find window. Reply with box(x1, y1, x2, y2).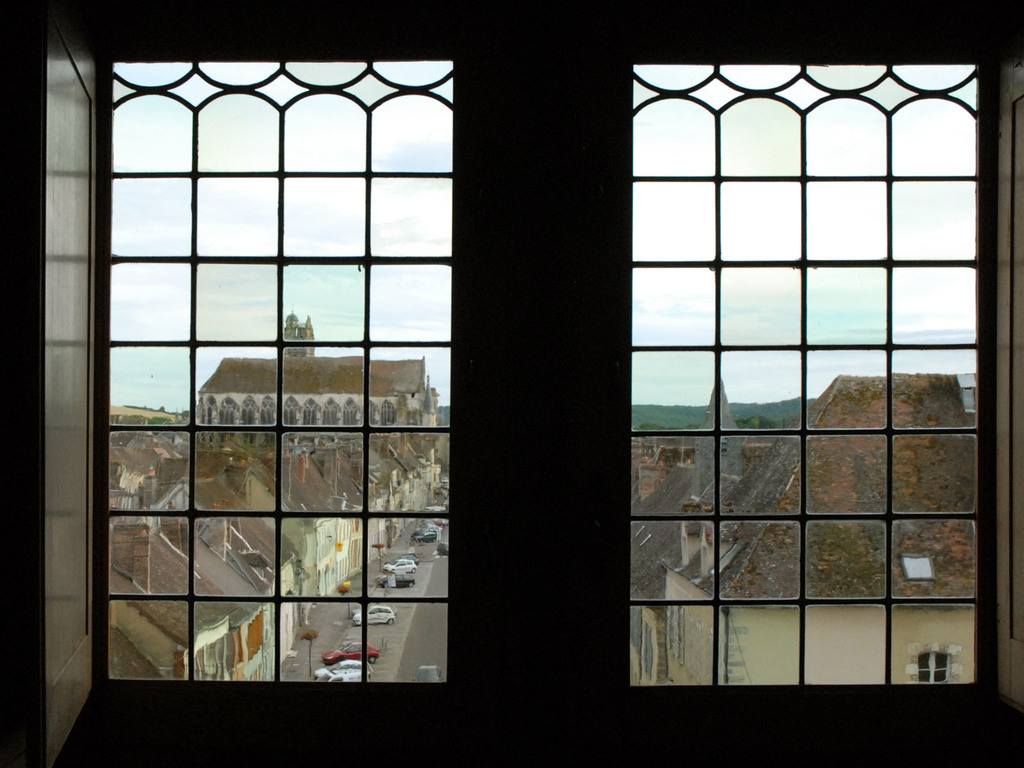
box(45, 0, 465, 767).
